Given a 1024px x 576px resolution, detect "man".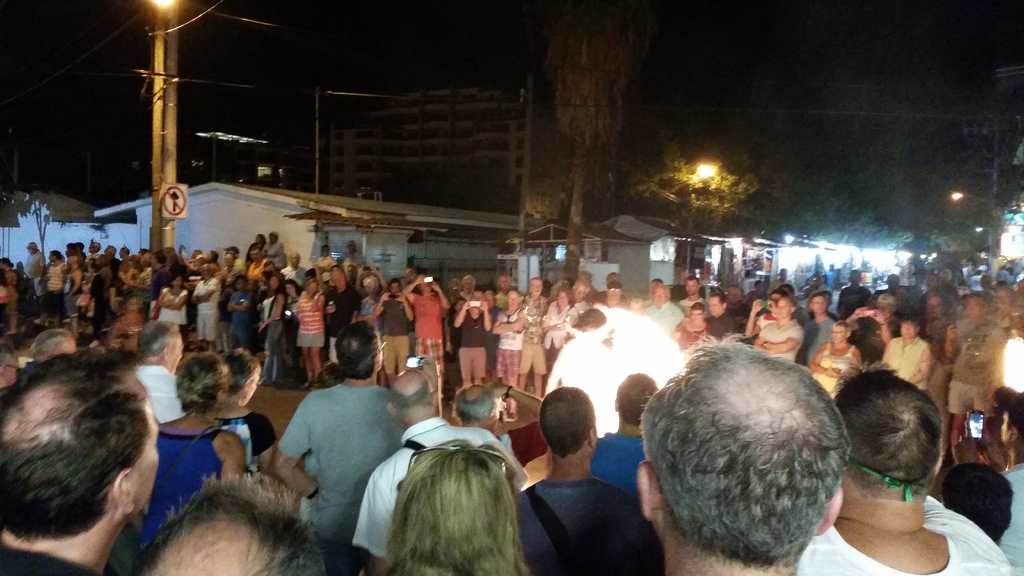
(x1=225, y1=243, x2=247, y2=275).
